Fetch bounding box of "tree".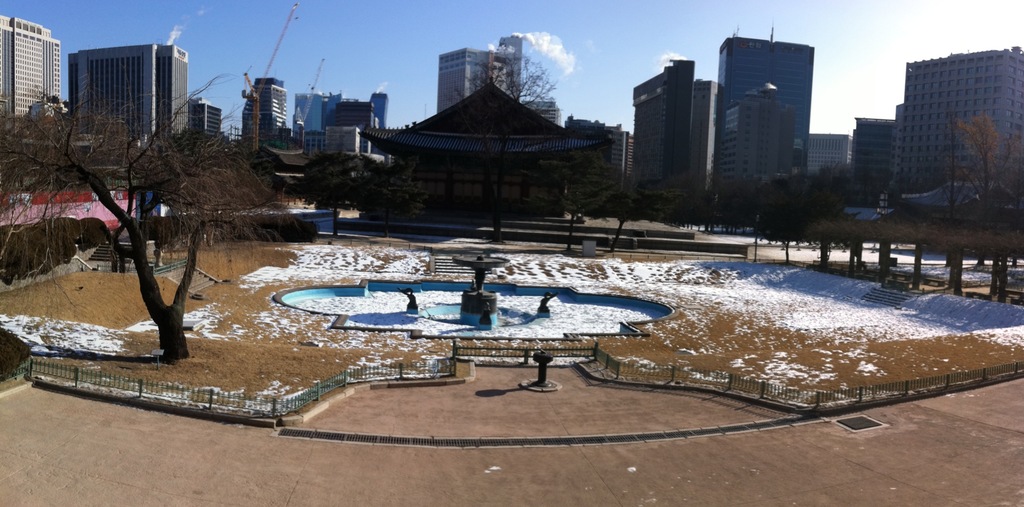
Bbox: [923, 100, 1023, 303].
